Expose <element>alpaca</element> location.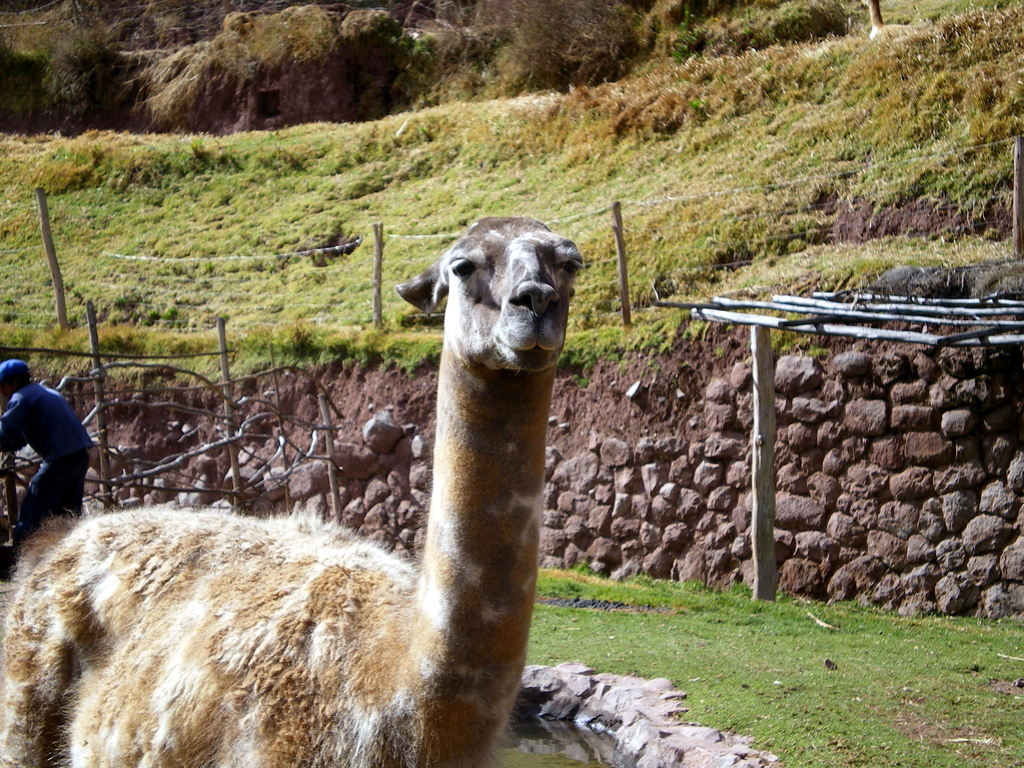
Exposed at bbox=[0, 218, 587, 767].
